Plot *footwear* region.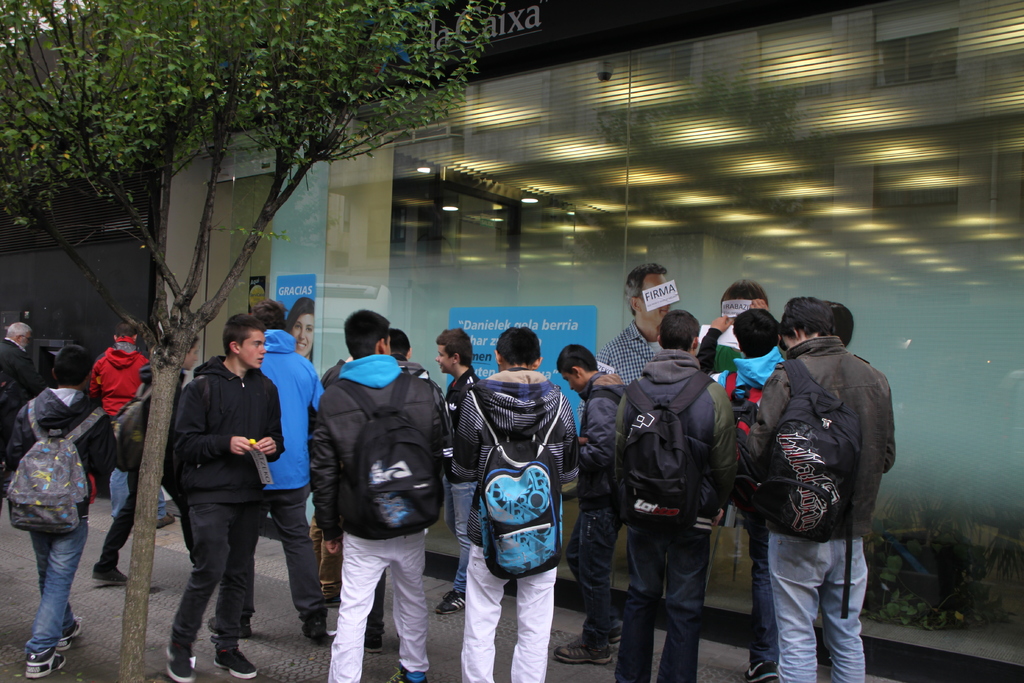
Plotted at [x1=551, y1=634, x2=613, y2=664].
